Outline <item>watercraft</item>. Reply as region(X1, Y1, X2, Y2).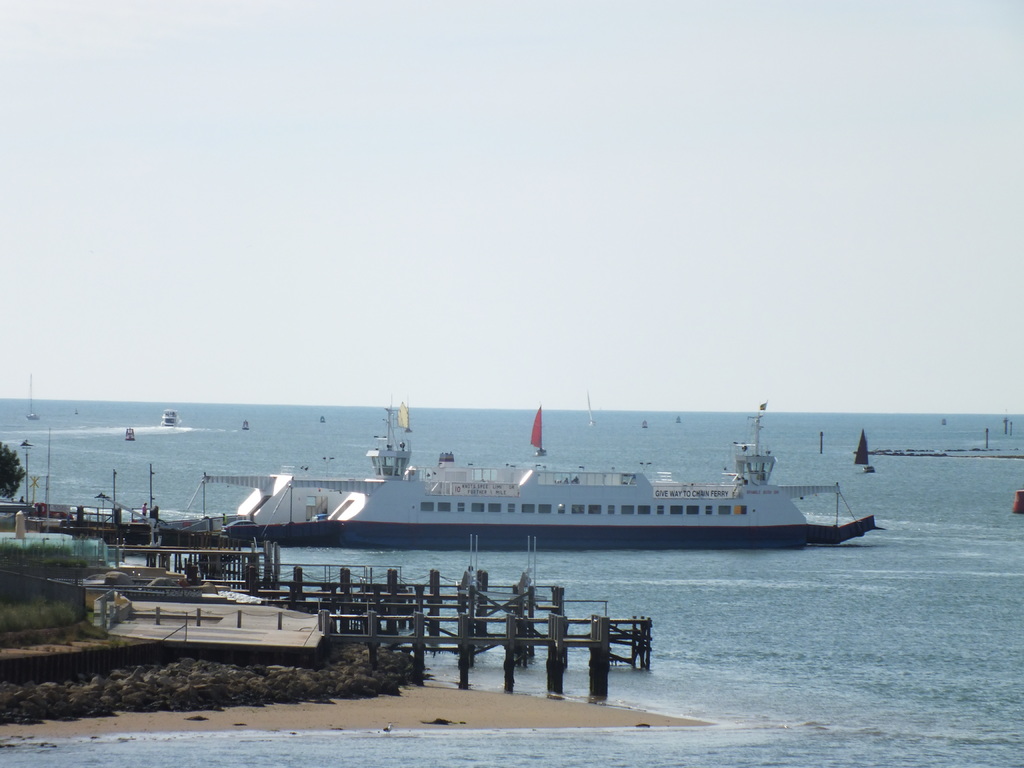
region(124, 424, 136, 444).
